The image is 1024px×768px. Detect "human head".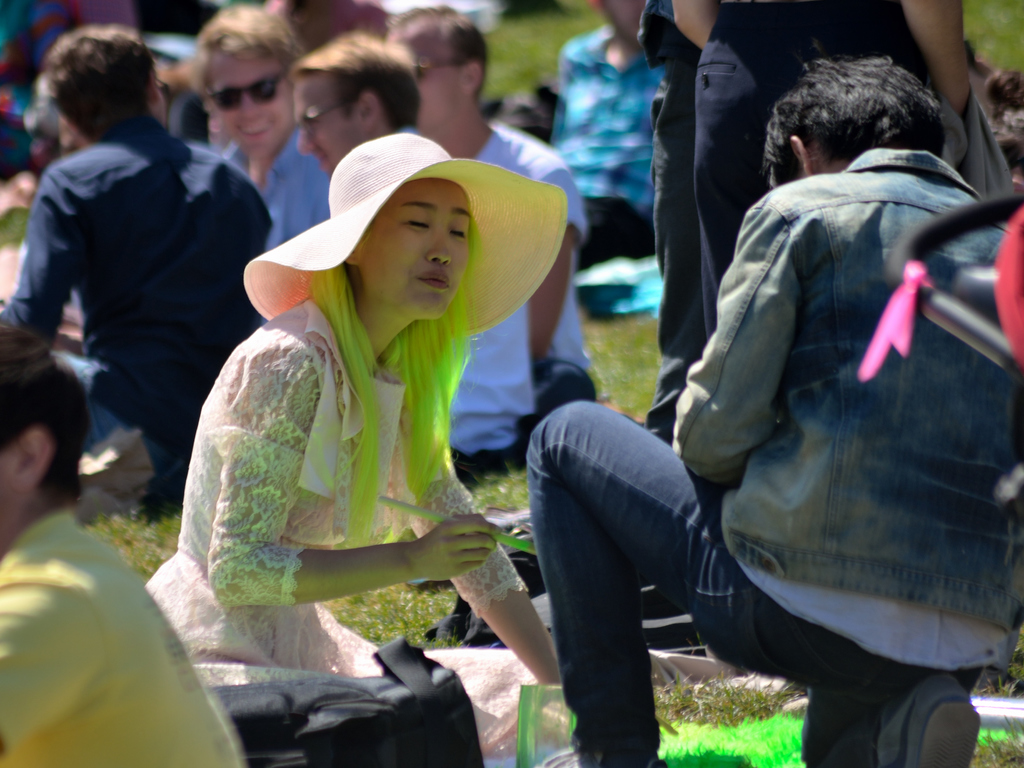
Detection: [left=293, top=30, right=417, bottom=177].
